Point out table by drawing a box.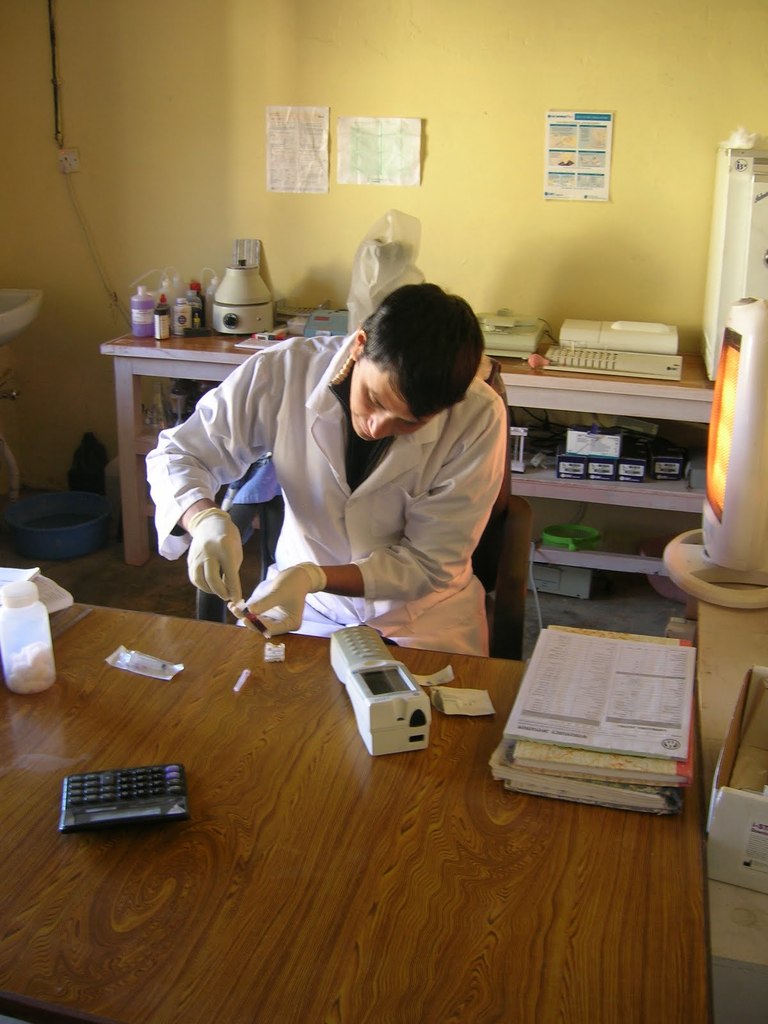
[0, 561, 696, 985].
